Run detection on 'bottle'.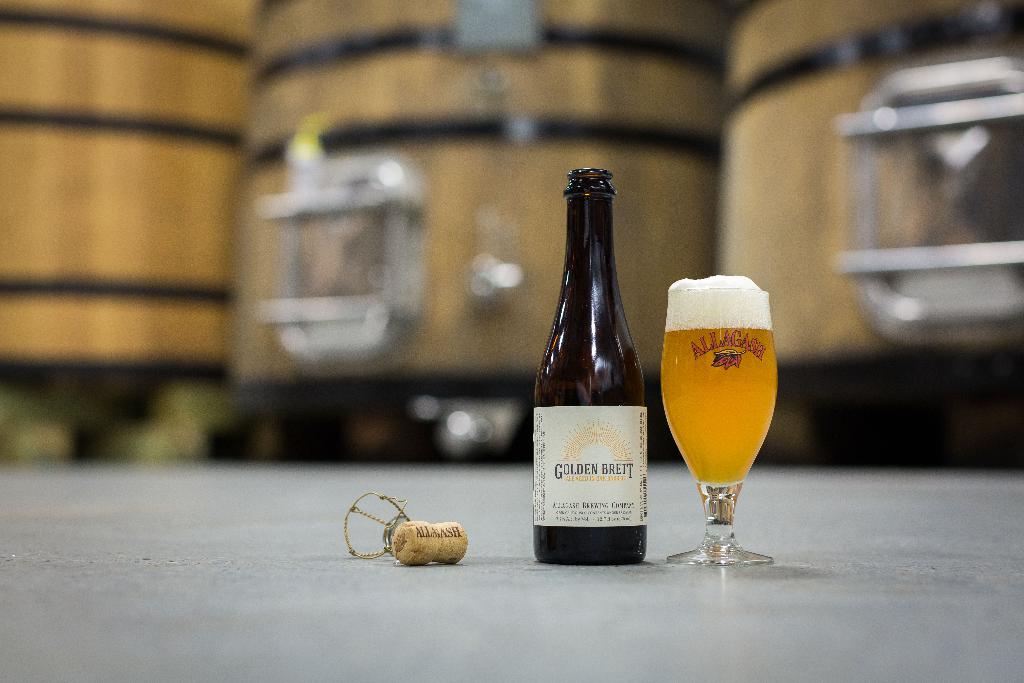
Result: Rect(532, 147, 664, 587).
